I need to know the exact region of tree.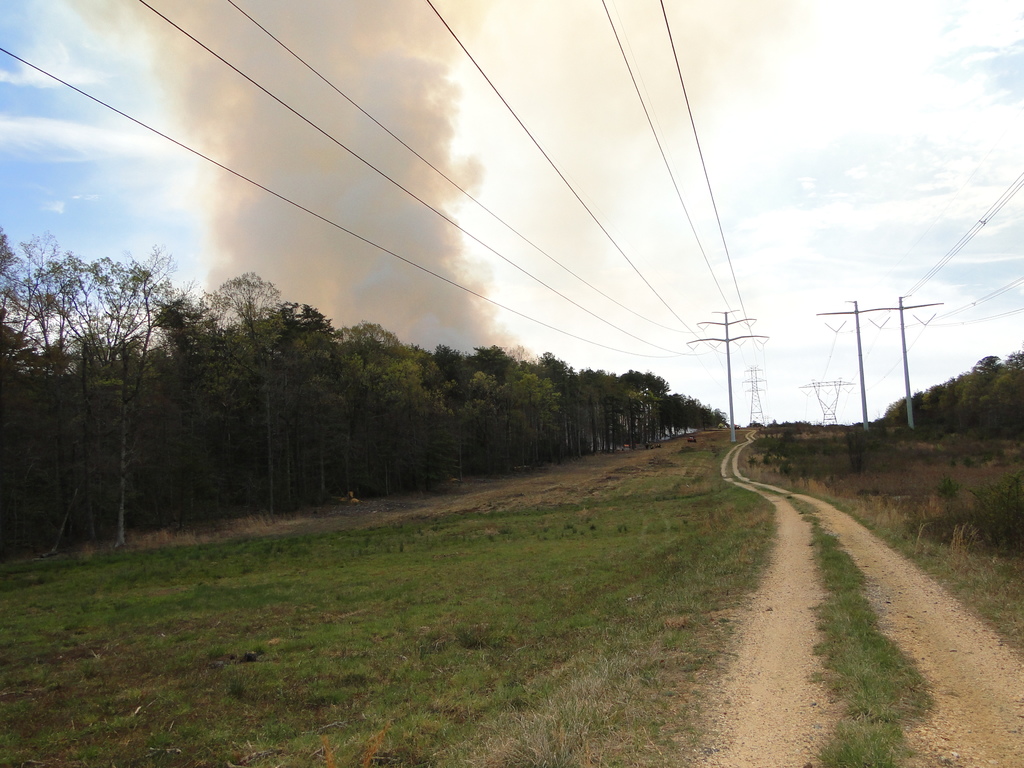
Region: 655:393:687:434.
